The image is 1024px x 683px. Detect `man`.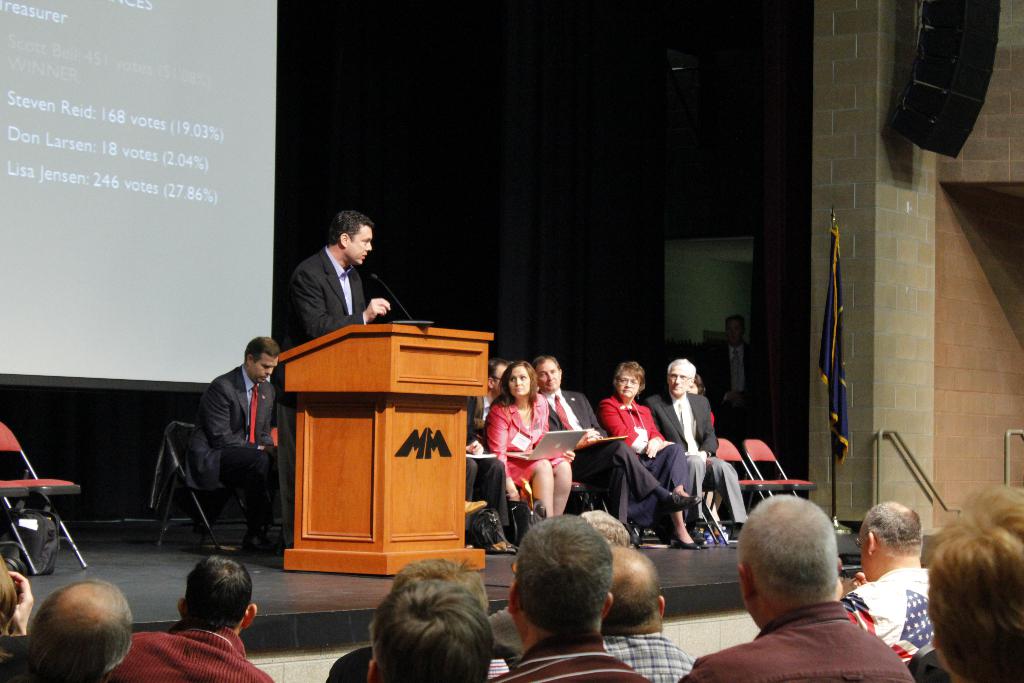
Detection: bbox=(193, 336, 289, 555).
